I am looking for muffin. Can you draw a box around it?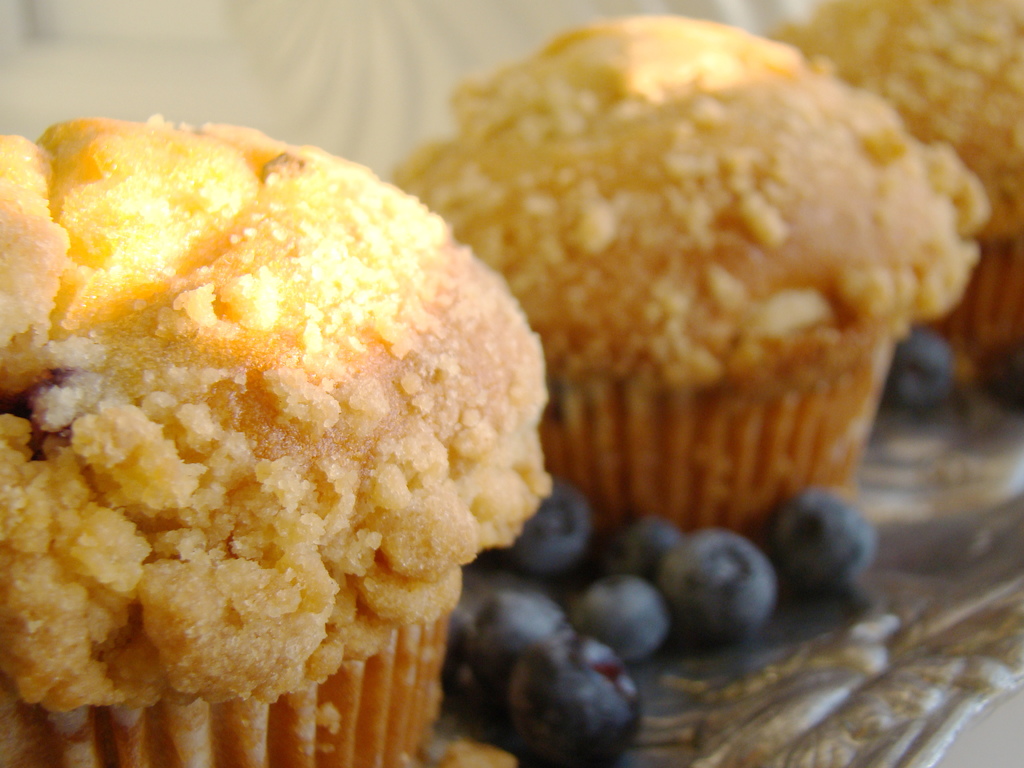
Sure, the bounding box is bbox=[0, 118, 545, 767].
